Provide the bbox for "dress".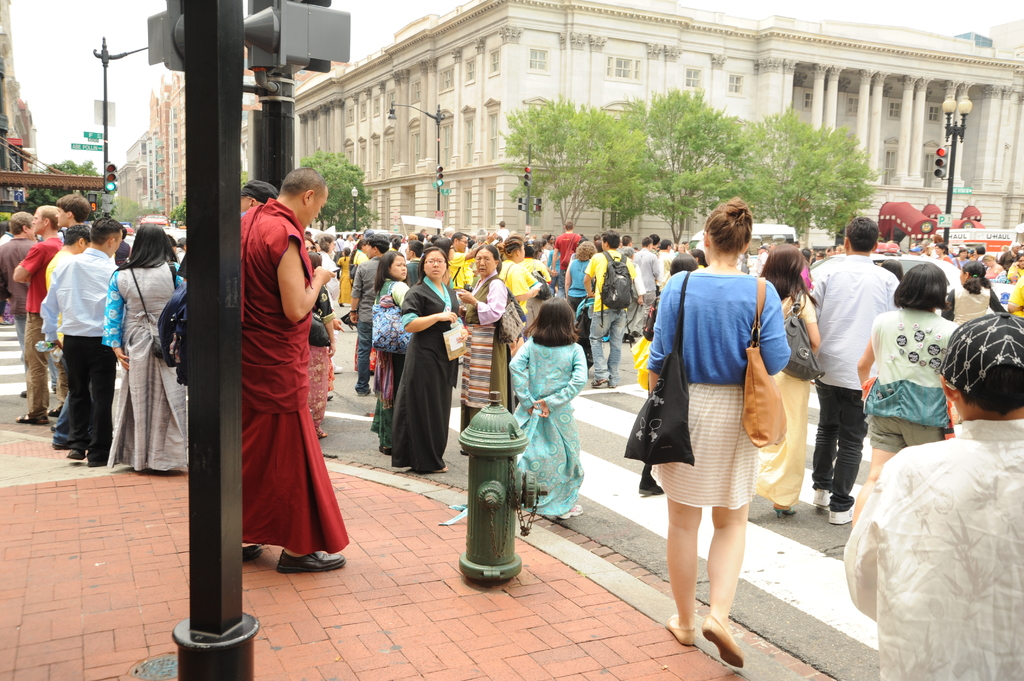
{"left": 745, "top": 297, "right": 824, "bottom": 512}.
